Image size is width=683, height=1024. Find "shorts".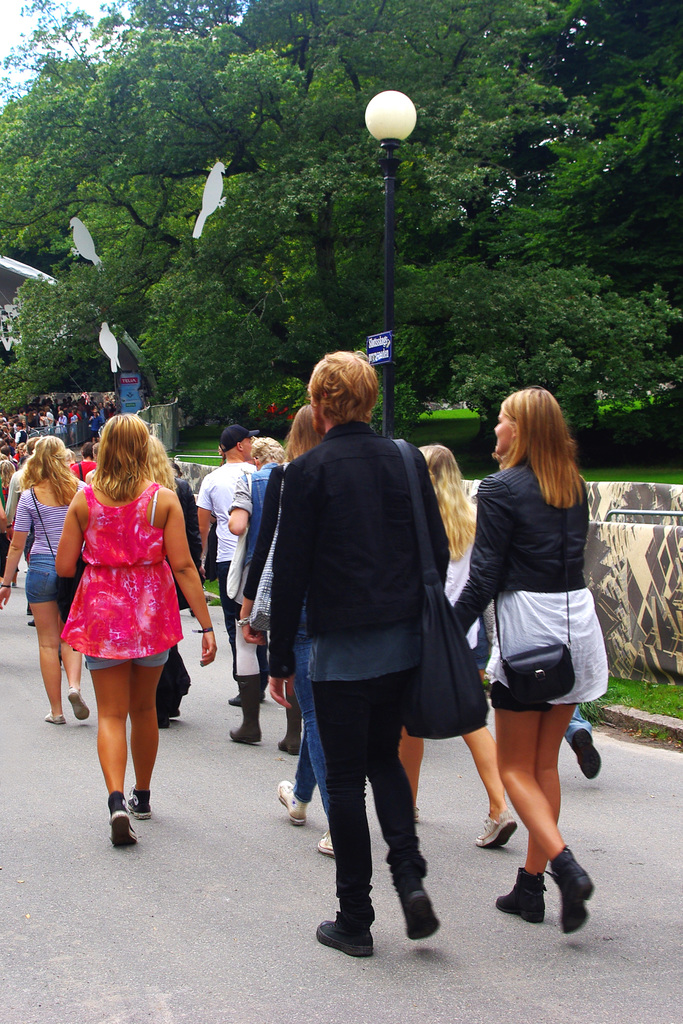
29,557,63,603.
